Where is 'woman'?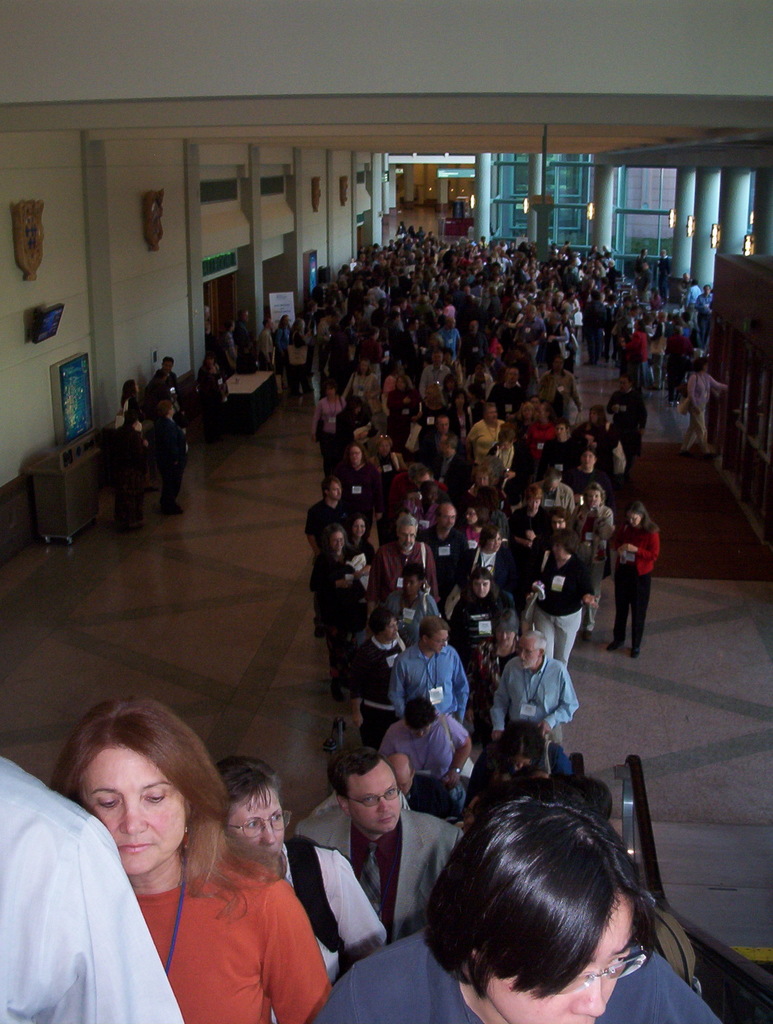
20:682:325:1013.
